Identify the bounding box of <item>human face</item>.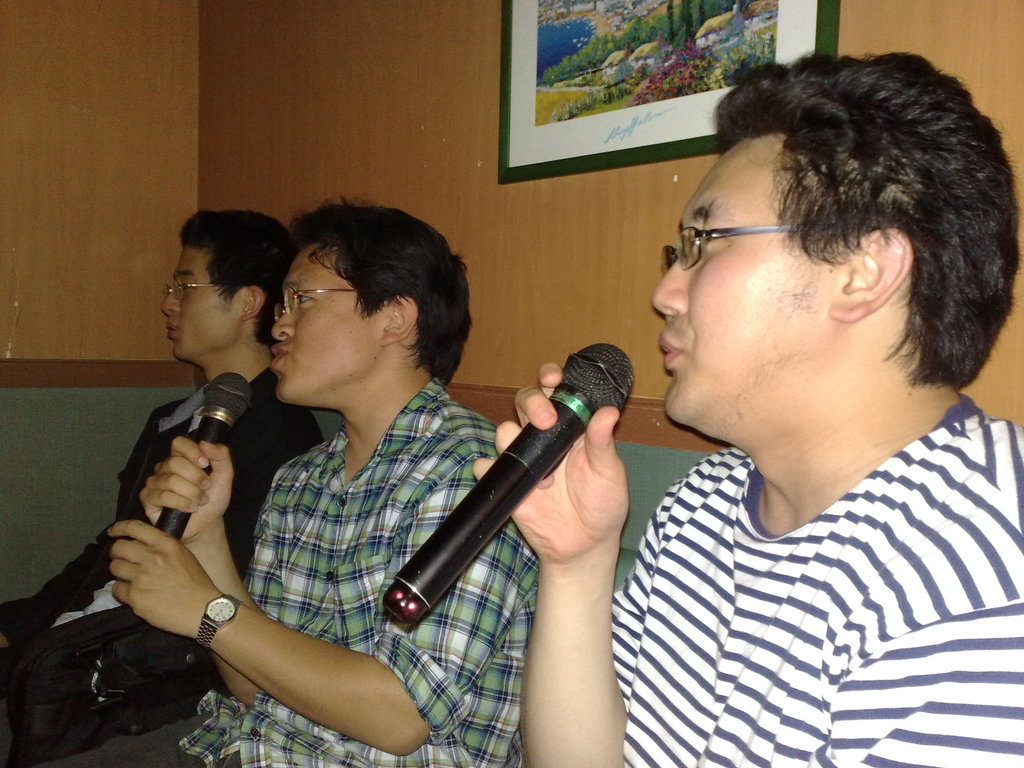
x1=650, y1=145, x2=828, y2=420.
